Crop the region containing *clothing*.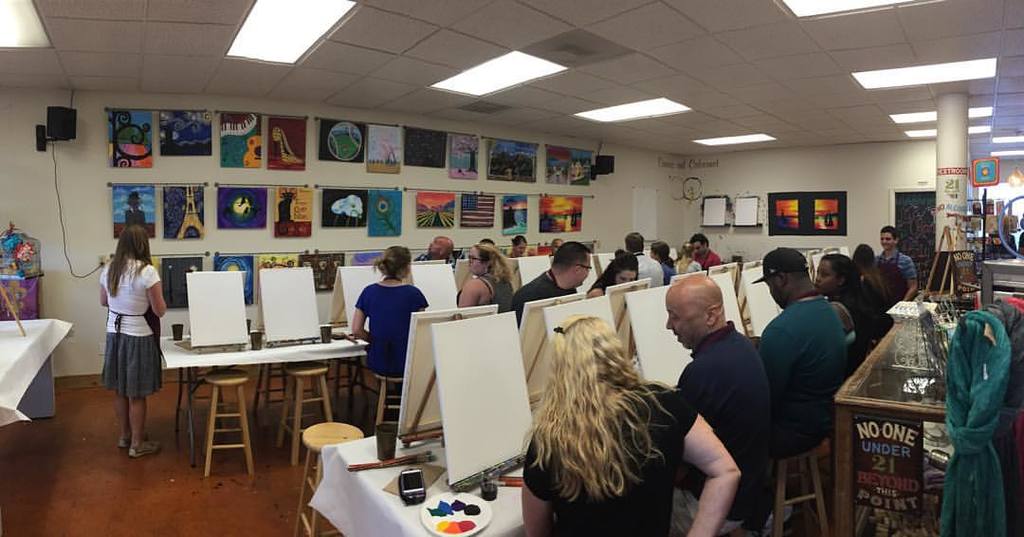
Crop region: pyautogui.locateOnScreen(523, 376, 699, 536).
